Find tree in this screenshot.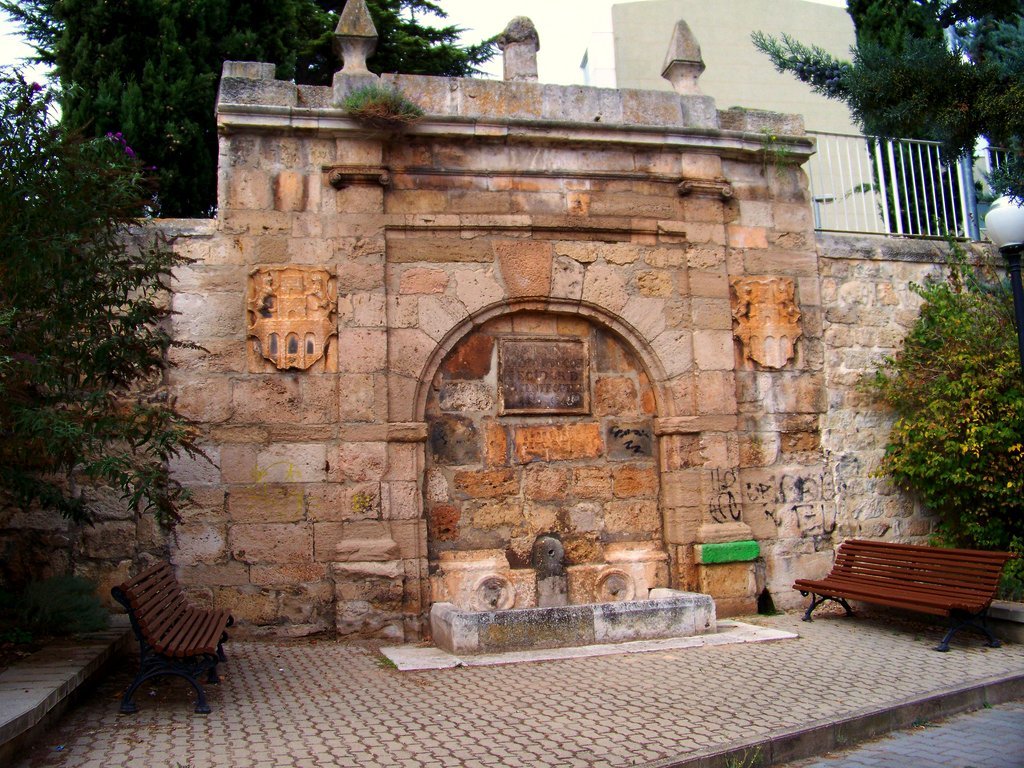
The bounding box for tree is crop(839, 0, 991, 239).
